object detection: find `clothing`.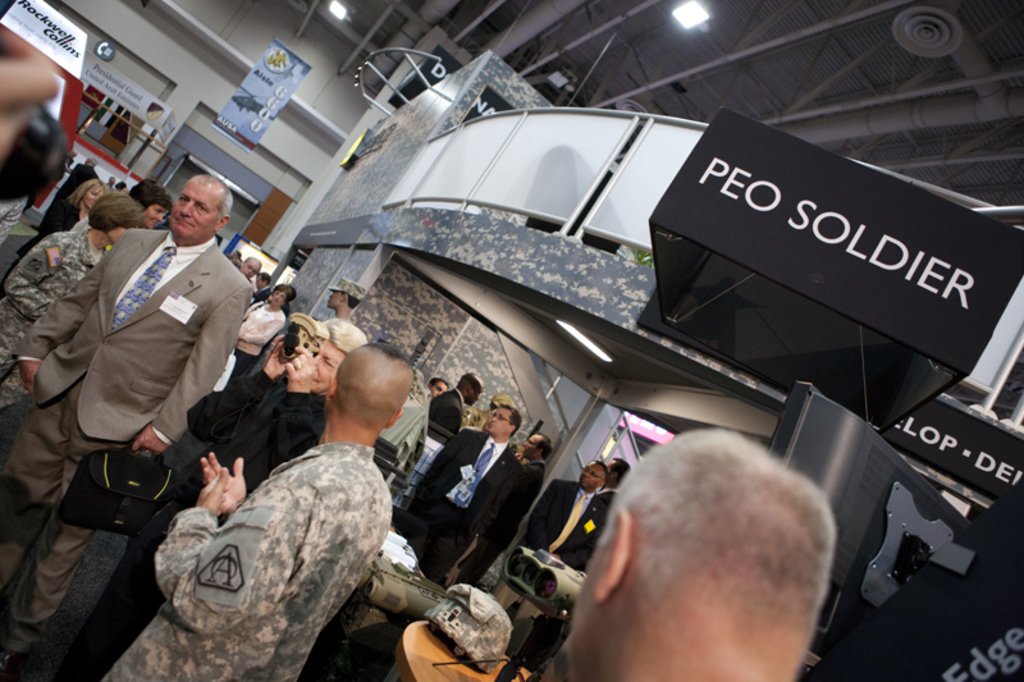
{"x1": 230, "y1": 303, "x2": 284, "y2": 365}.
